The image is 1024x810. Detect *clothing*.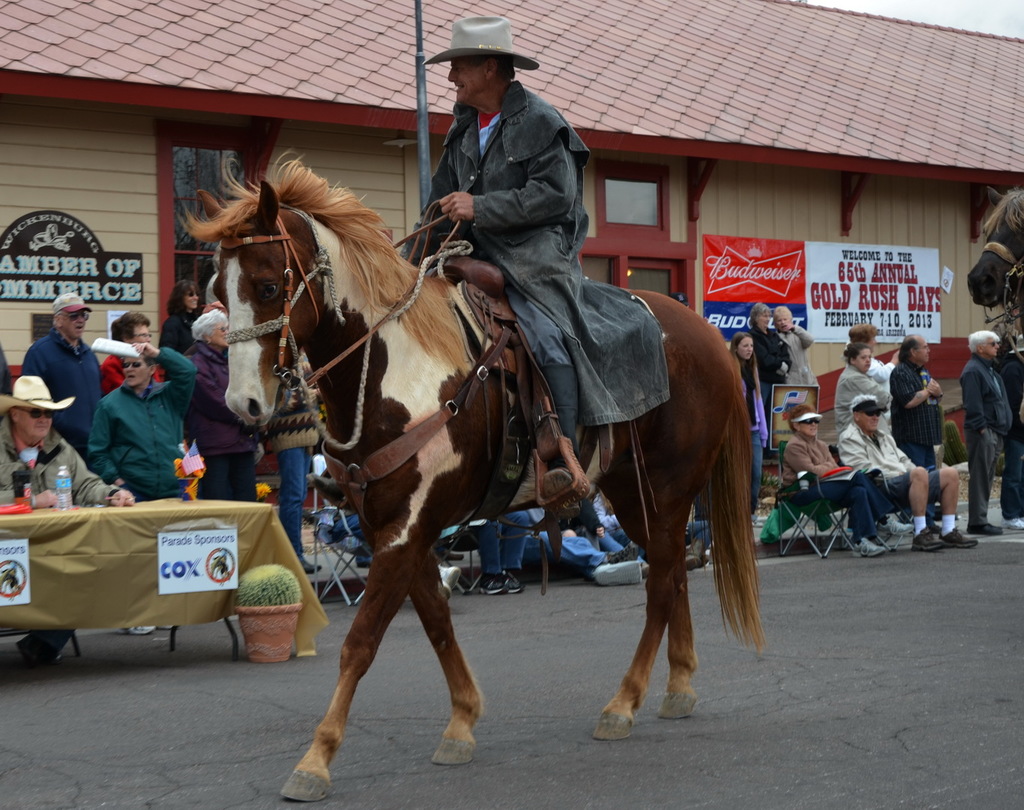
Detection: 1002,350,1023,517.
